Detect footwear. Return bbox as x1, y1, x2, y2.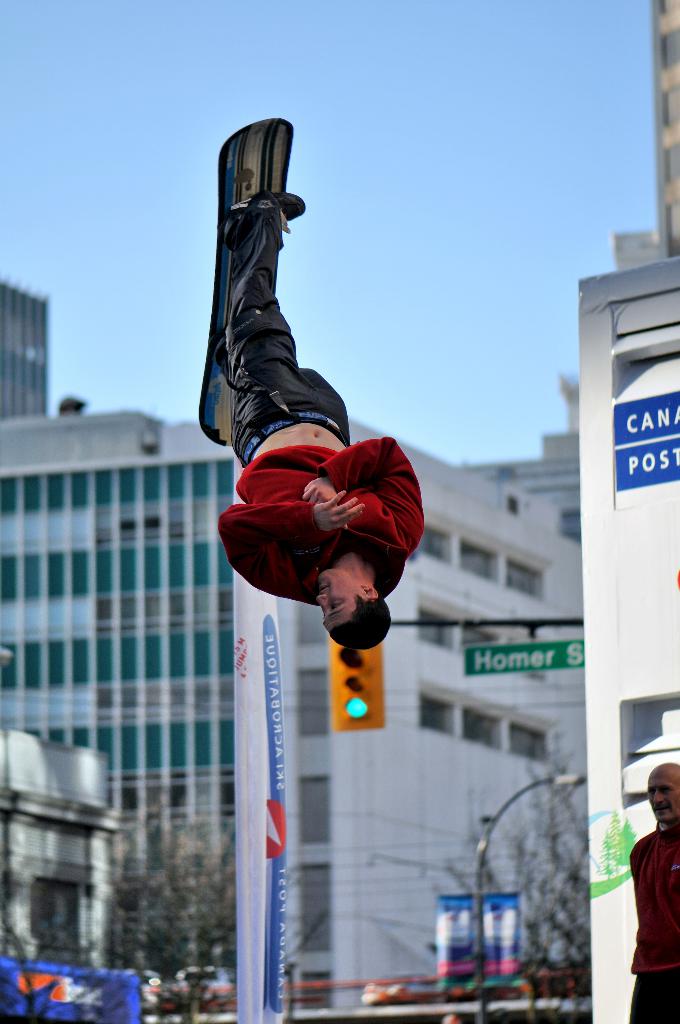
228, 191, 308, 226.
